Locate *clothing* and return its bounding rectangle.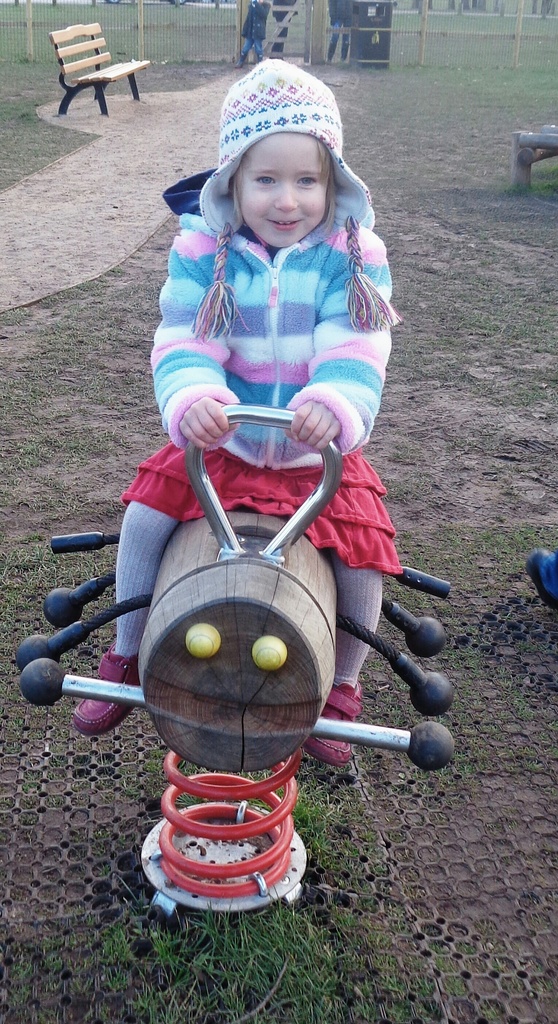
{"left": 137, "top": 162, "right": 391, "bottom": 579}.
